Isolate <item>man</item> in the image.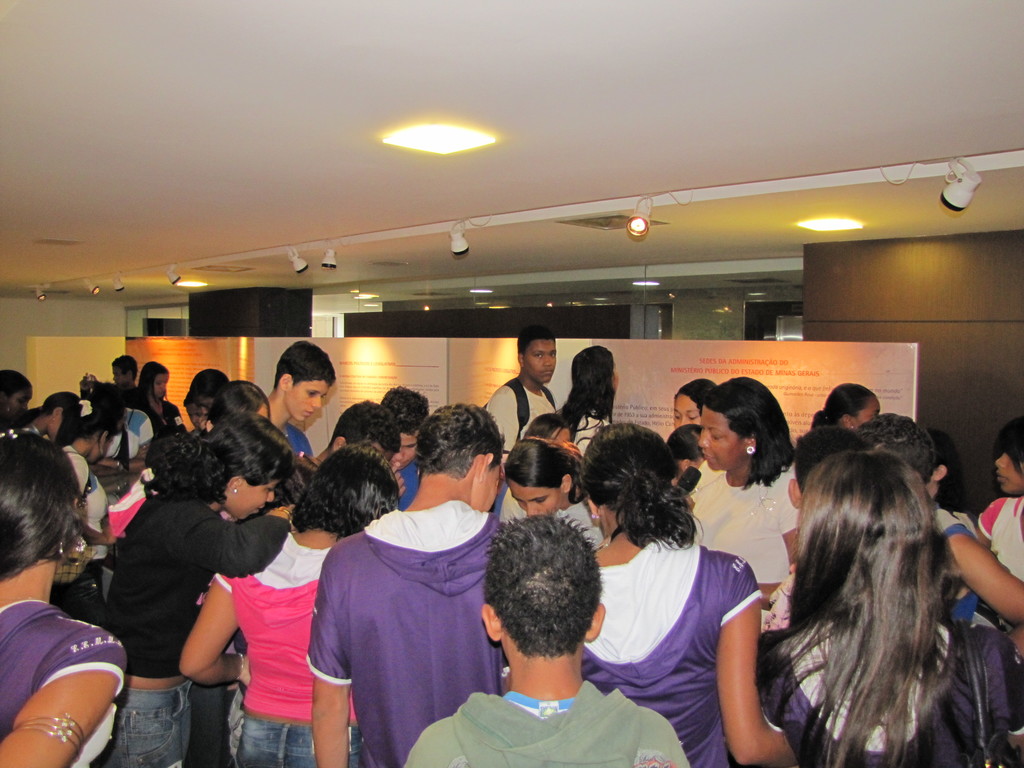
Isolated region: [288, 402, 401, 495].
